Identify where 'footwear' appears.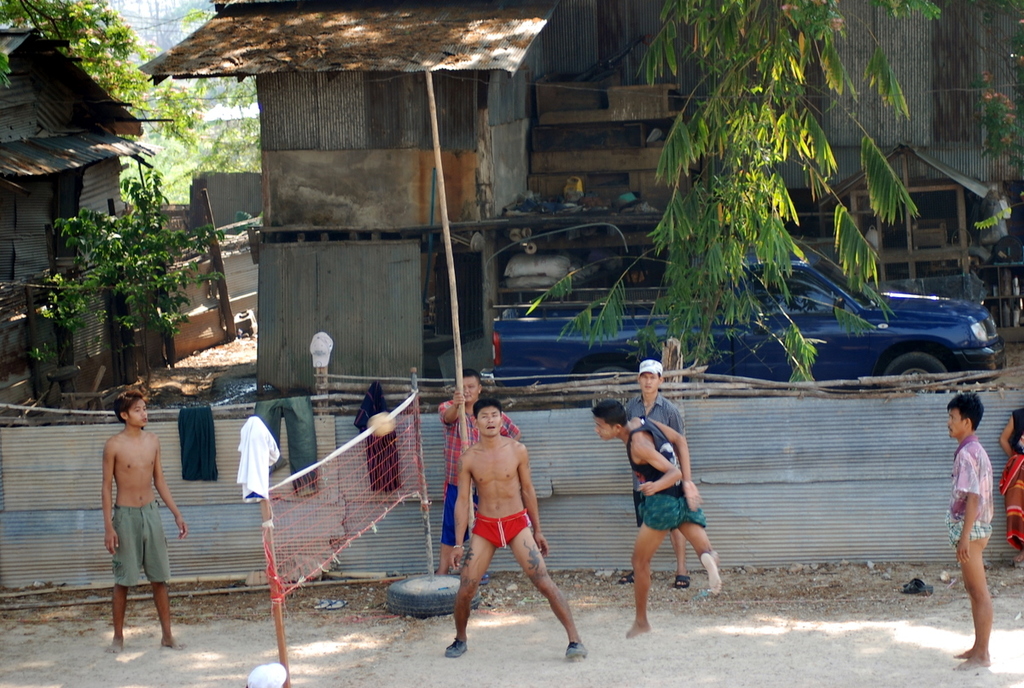
Appears at pyautogui.locateOnScreen(446, 639, 467, 657).
